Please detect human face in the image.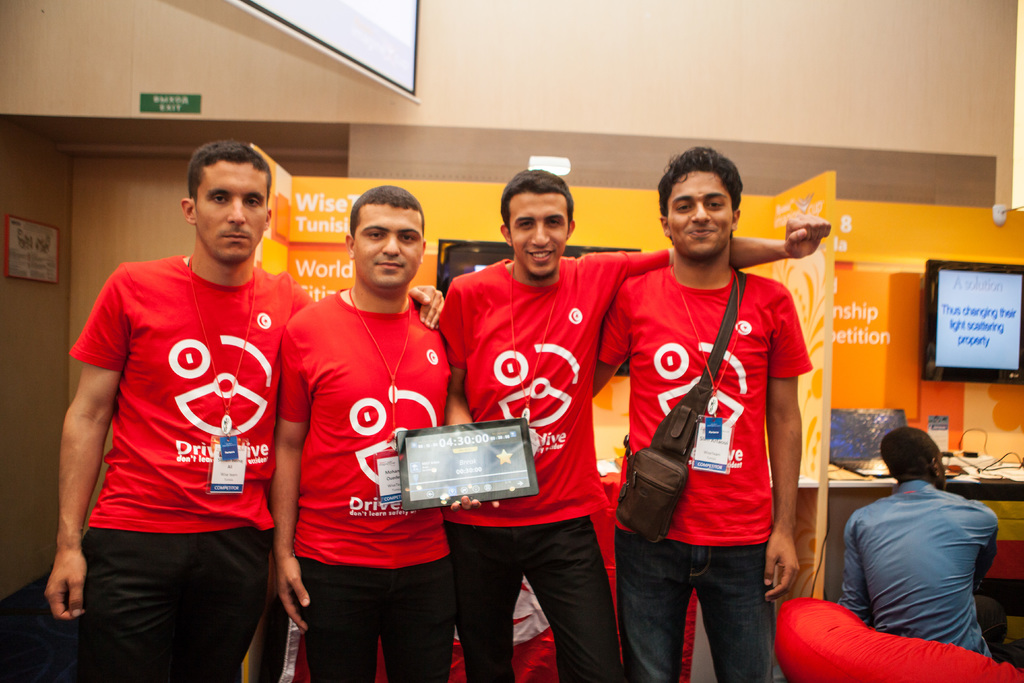
(665,168,732,262).
